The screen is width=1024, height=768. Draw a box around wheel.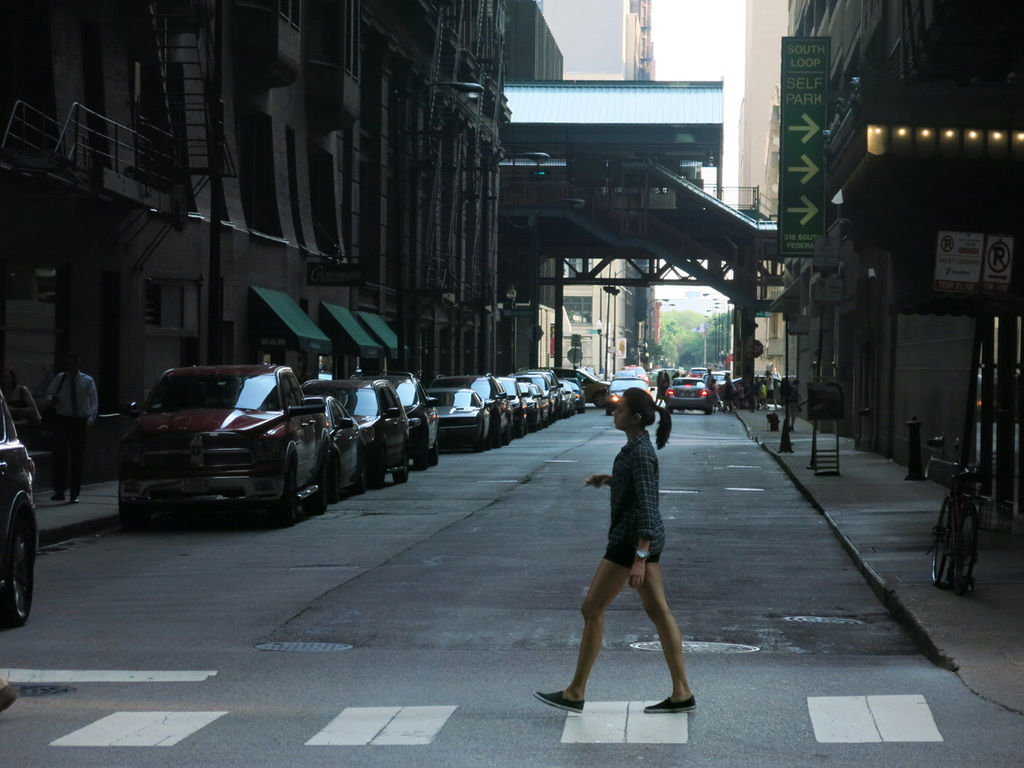
{"left": 306, "top": 439, "right": 329, "bottom": 515}.
